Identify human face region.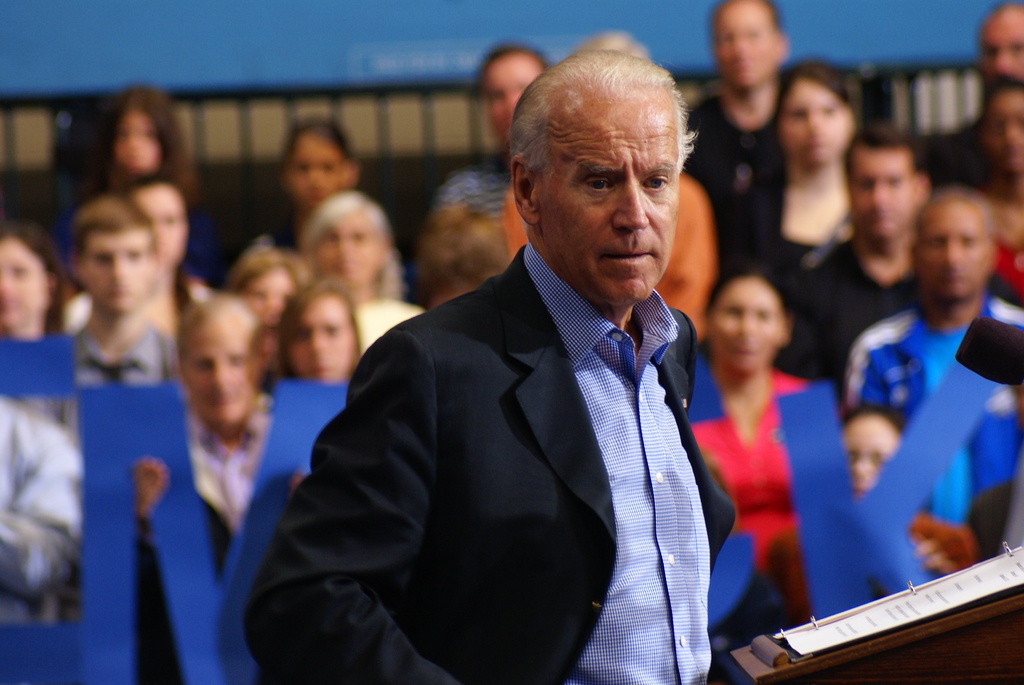
Region: bbox=(0, 248, 45, 323).
